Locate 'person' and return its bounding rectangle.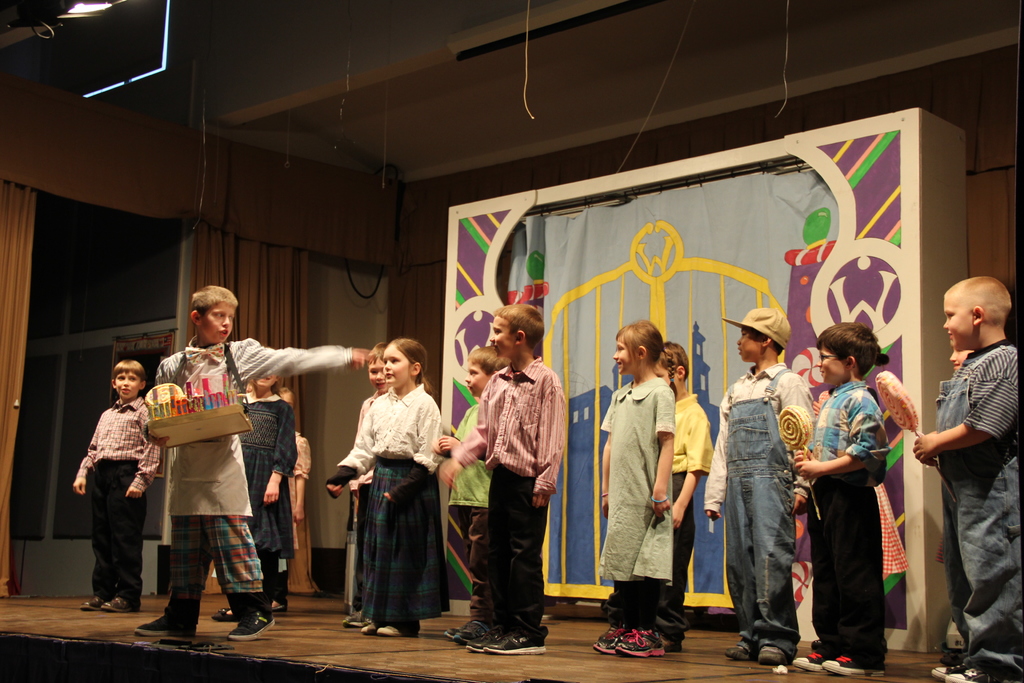
bbox(434, 298, 566, 654).
